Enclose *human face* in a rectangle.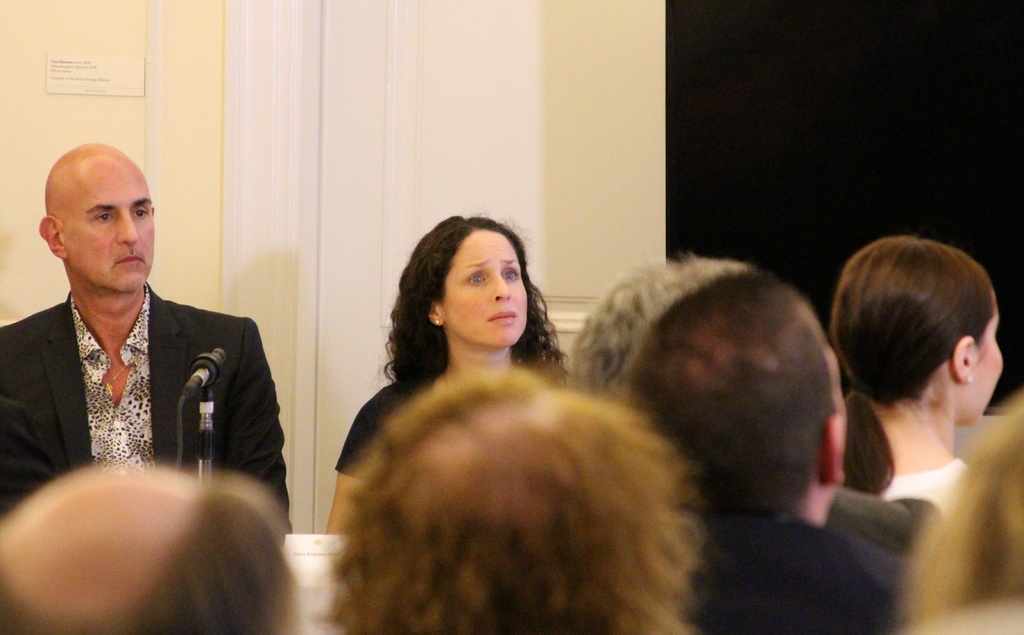
bbox=[968, 299, 1003, 426].
